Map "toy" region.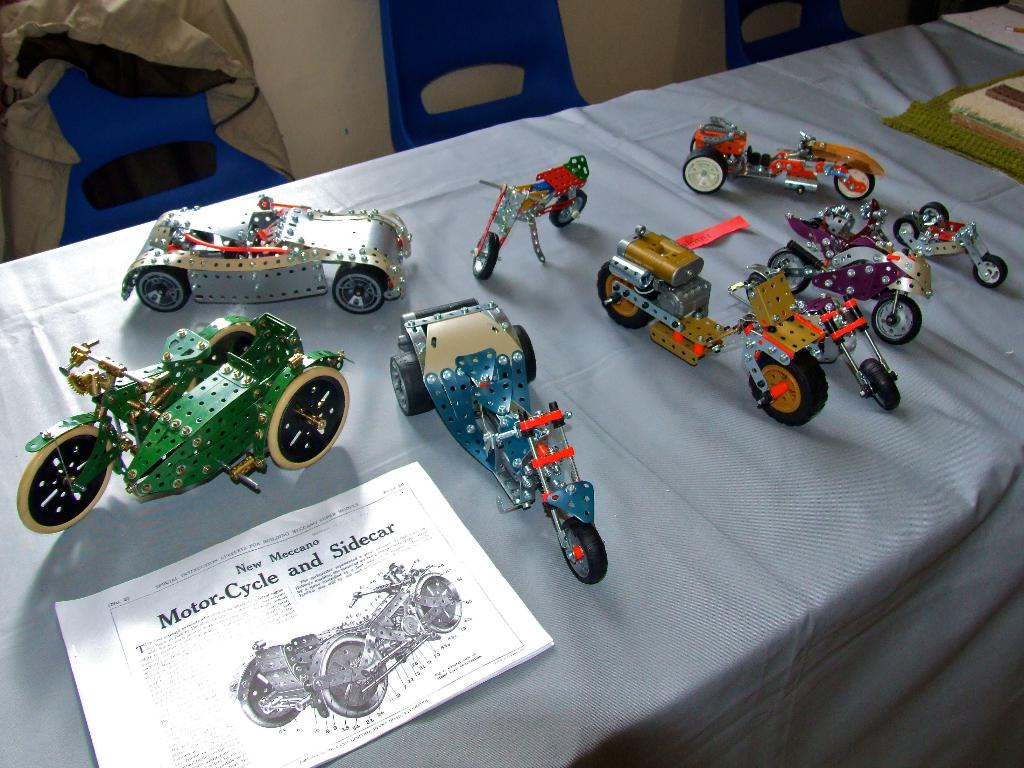
Mapped to region(687, 118, 885, 211).
